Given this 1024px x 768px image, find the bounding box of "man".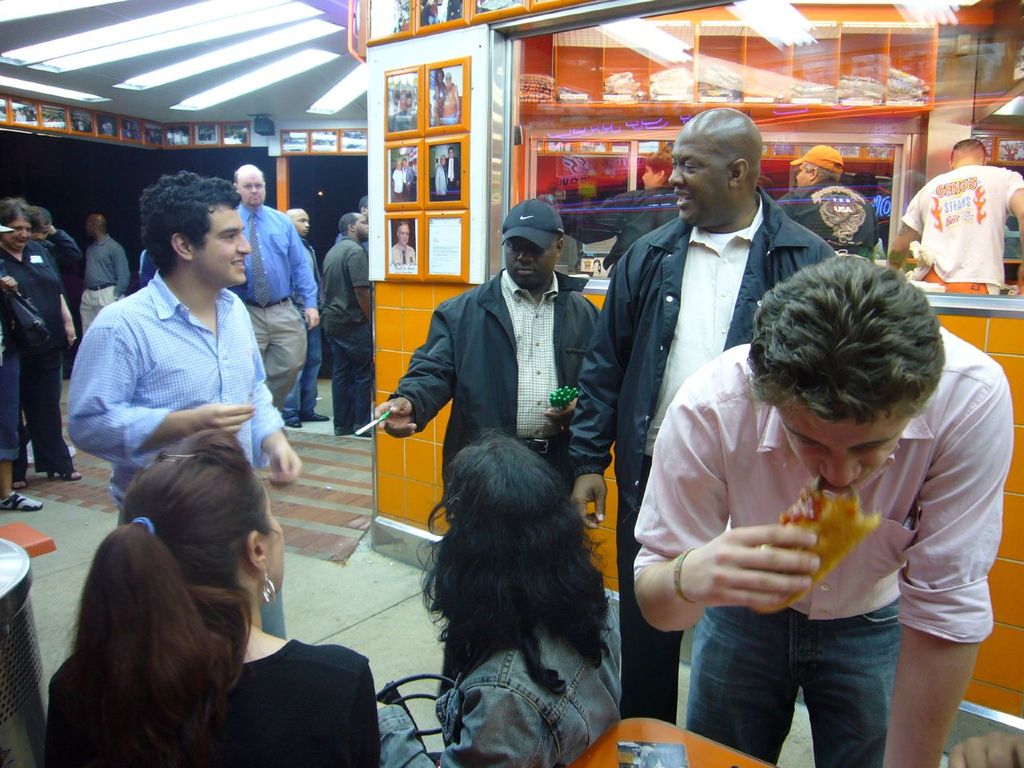
313:210:377:437.
